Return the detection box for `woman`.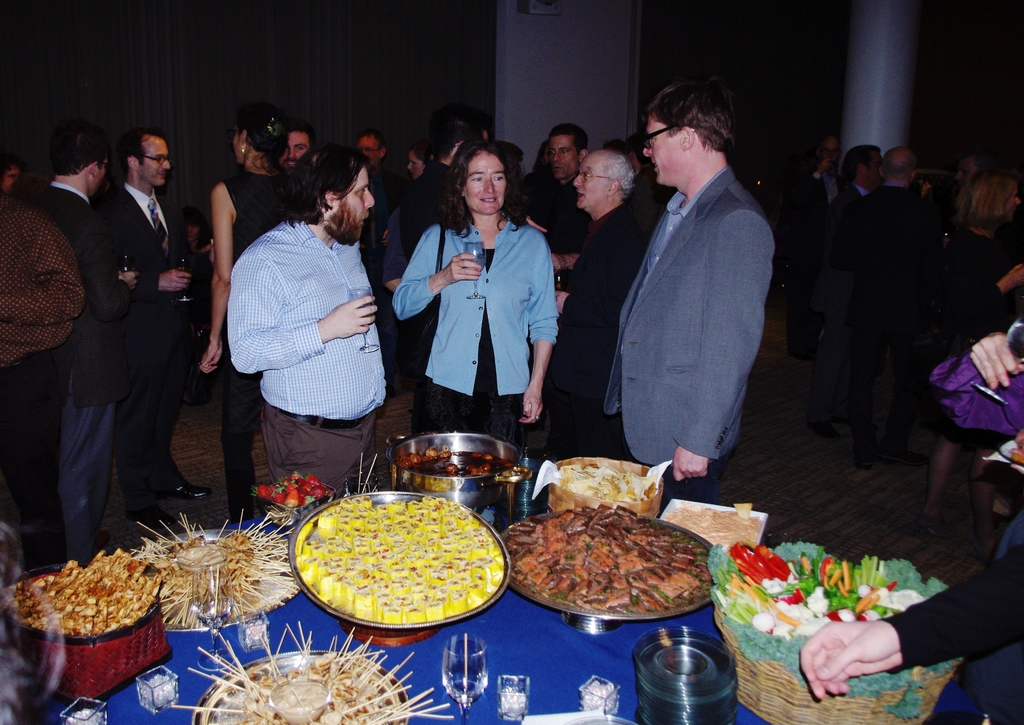
(left=202, top=106, right=301, bottom=525).
